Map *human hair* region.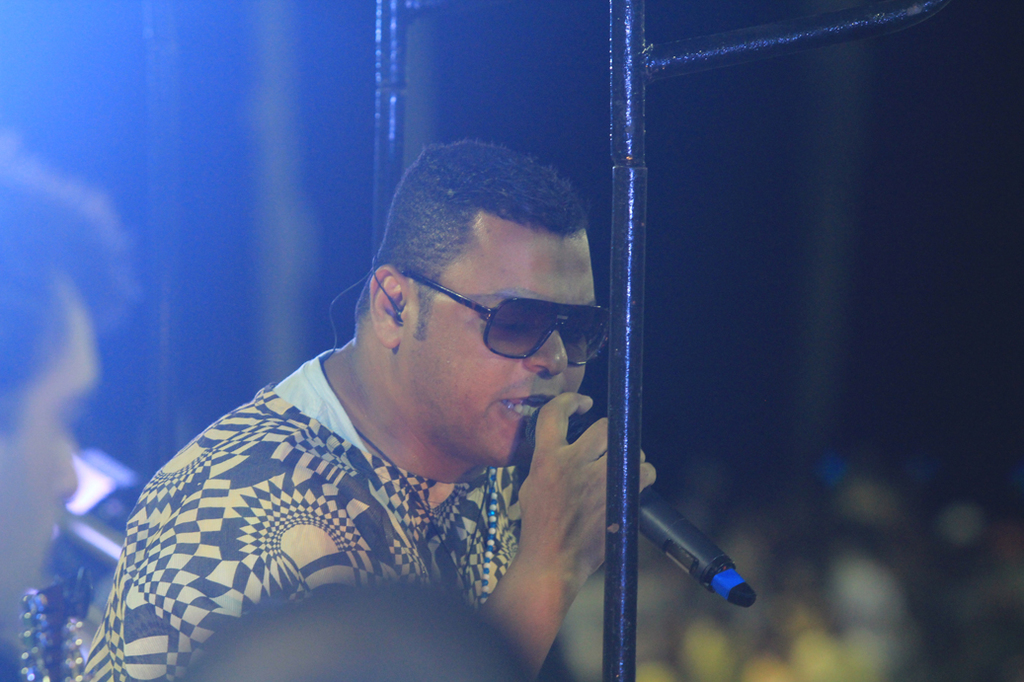
Mapped to 348:150:602:340.
